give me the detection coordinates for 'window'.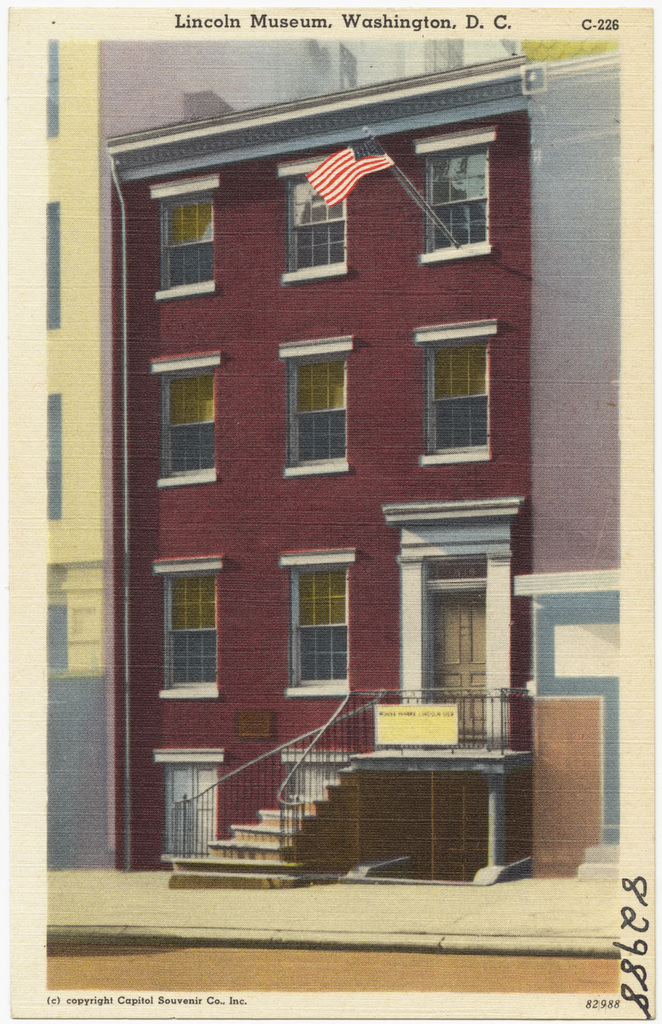
rect(425, 298, 501, 460).
